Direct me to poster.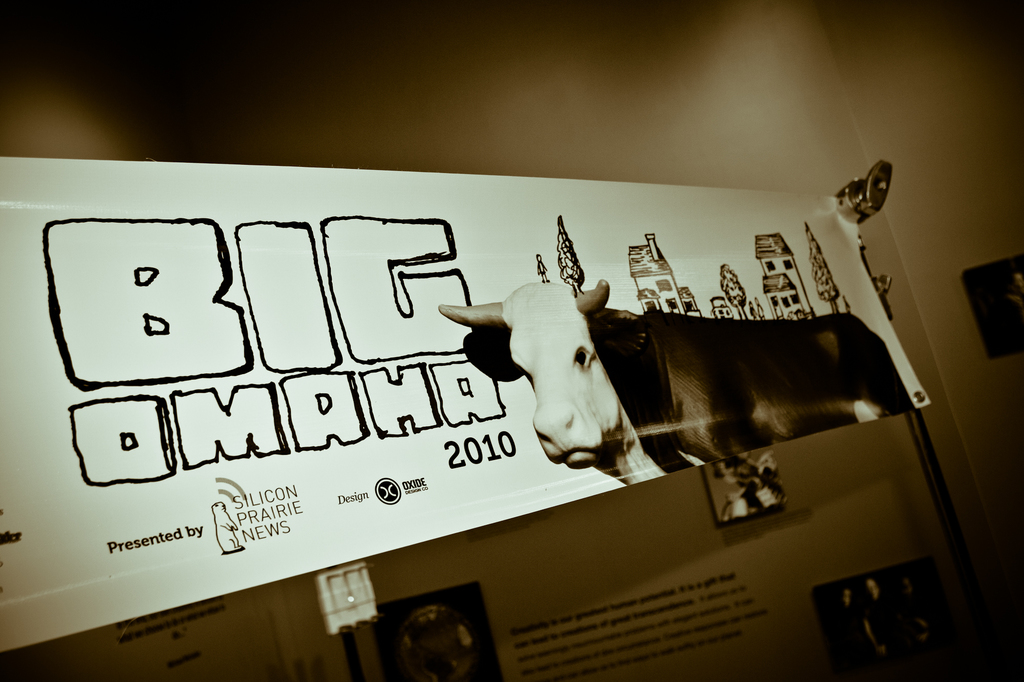
Direction: locate(477, 535, 780, 681).
